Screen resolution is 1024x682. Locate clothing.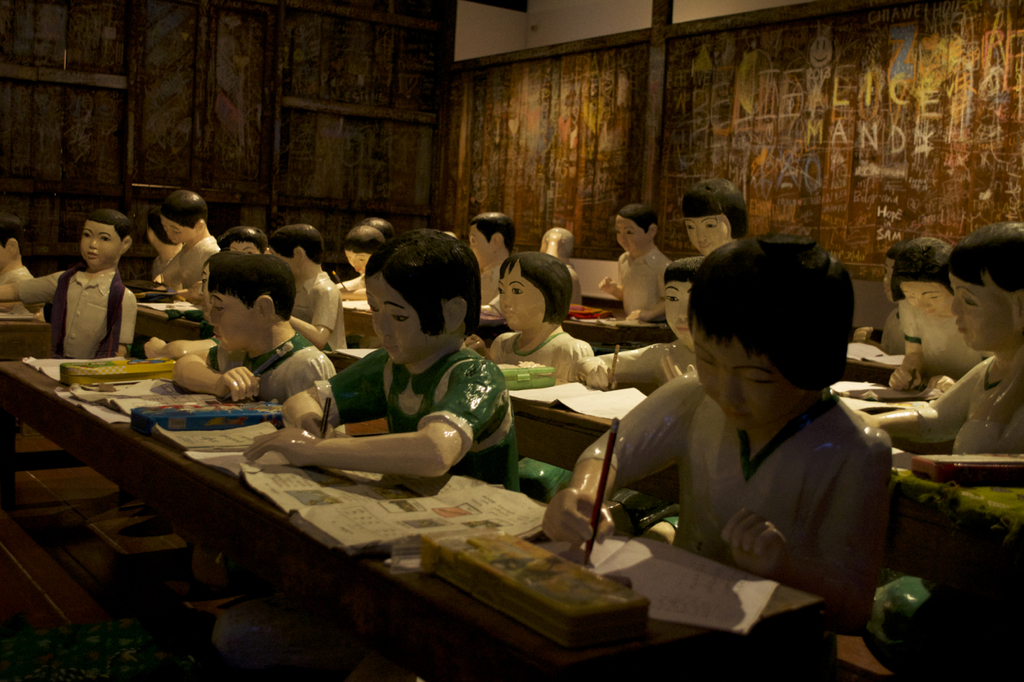
rect(297, 273, 348, 341).
